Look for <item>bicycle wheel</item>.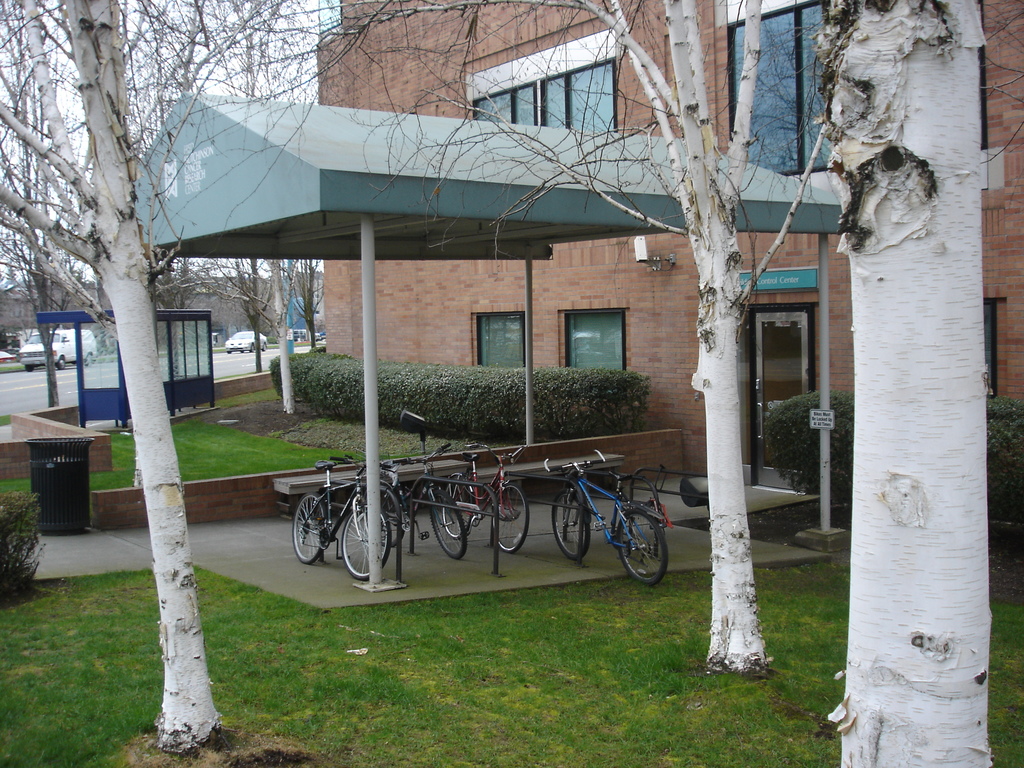
Found: [548, 481, 591, 557].
